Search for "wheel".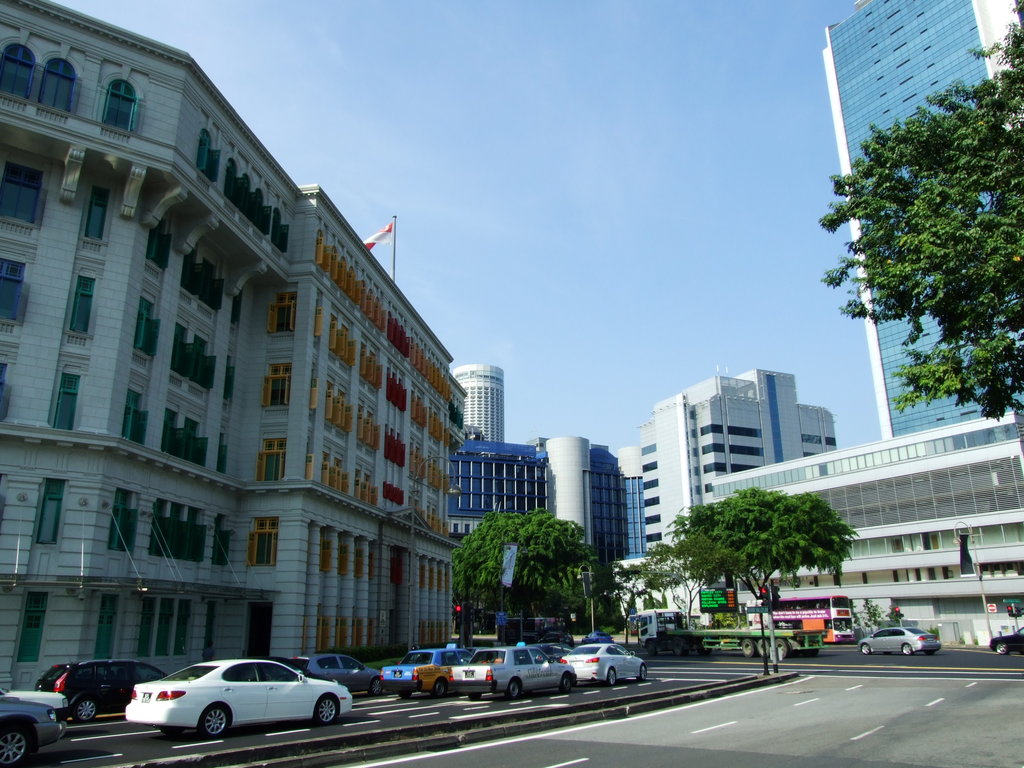
Found at Rect(74, 696, 97, 724).
